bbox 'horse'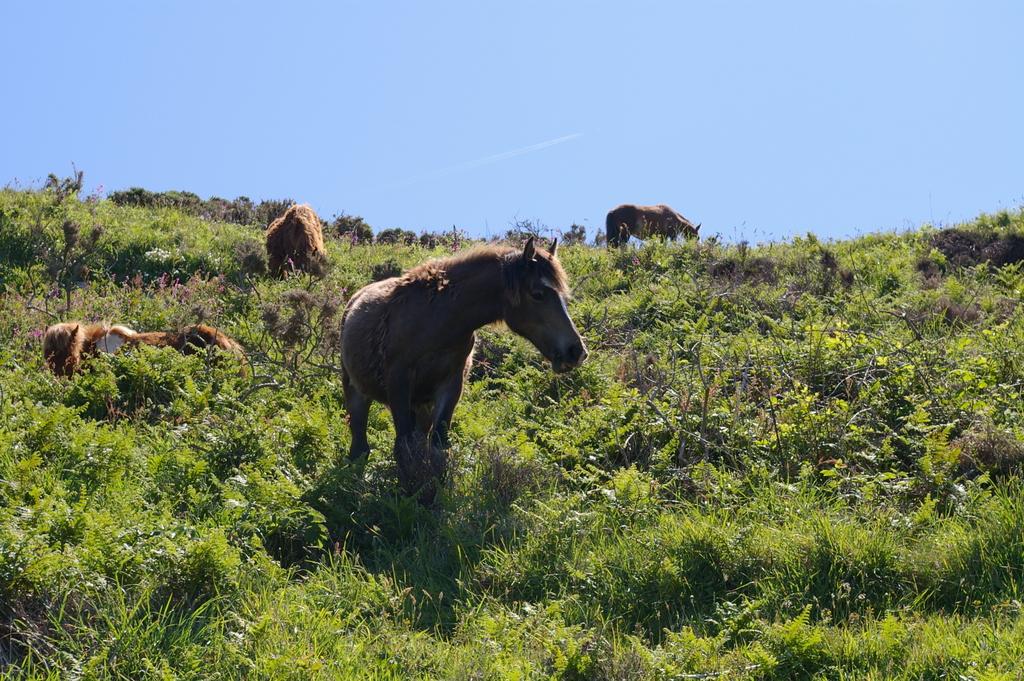
BBox(38, 318, 251, 423)
